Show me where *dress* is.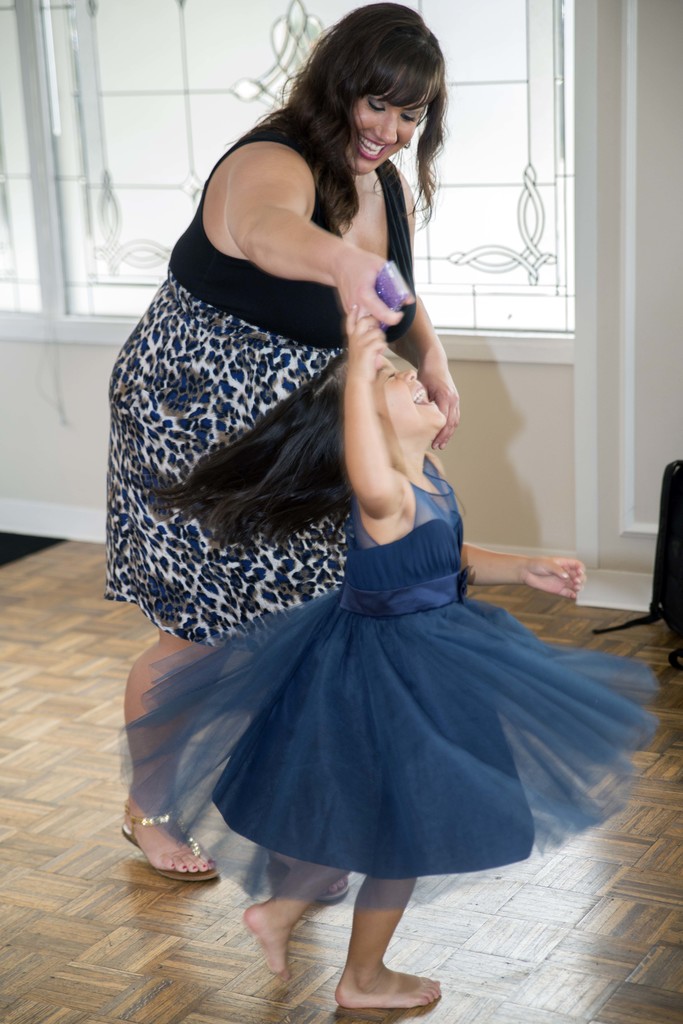
*dress* is at x1=103, y1=454, x2=661, y2=910.
